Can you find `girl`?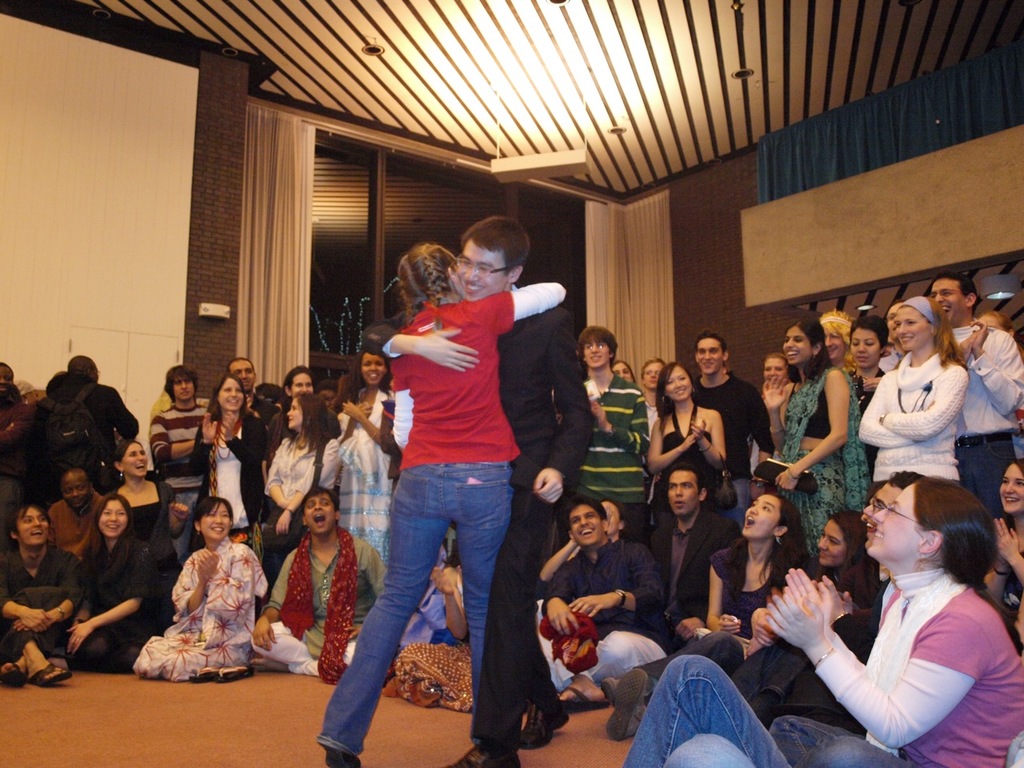
Yes, bounding box: locate(135, 491, 266, 690).
